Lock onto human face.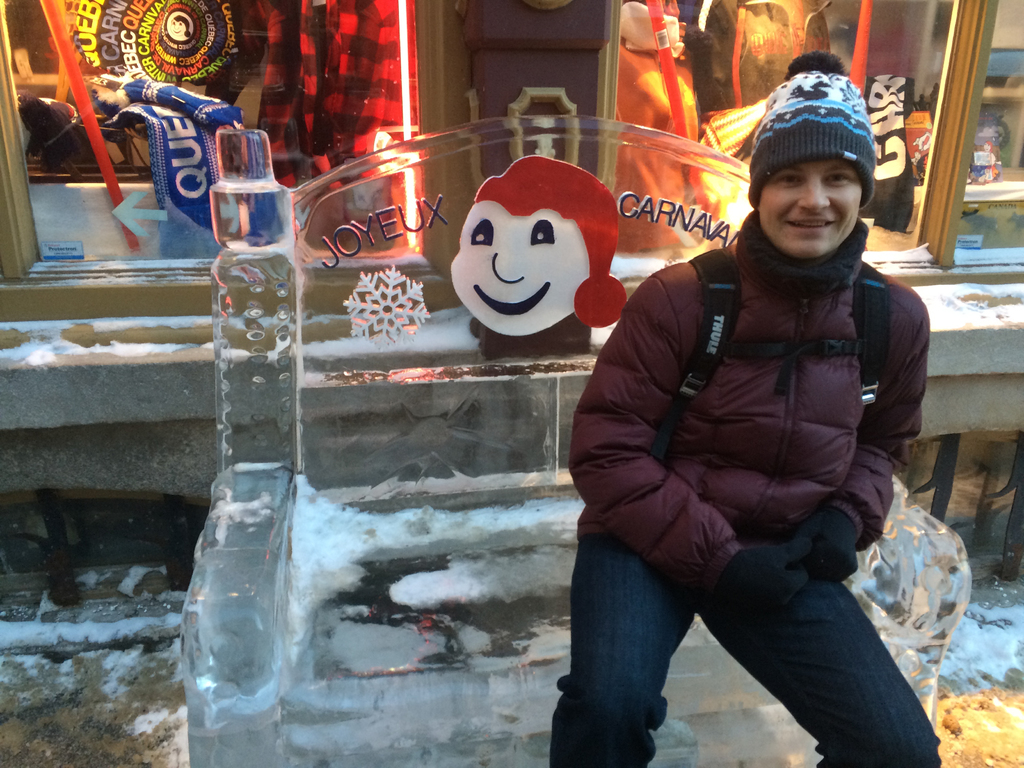
Locked: BBox(449, 198, 586, 335).
